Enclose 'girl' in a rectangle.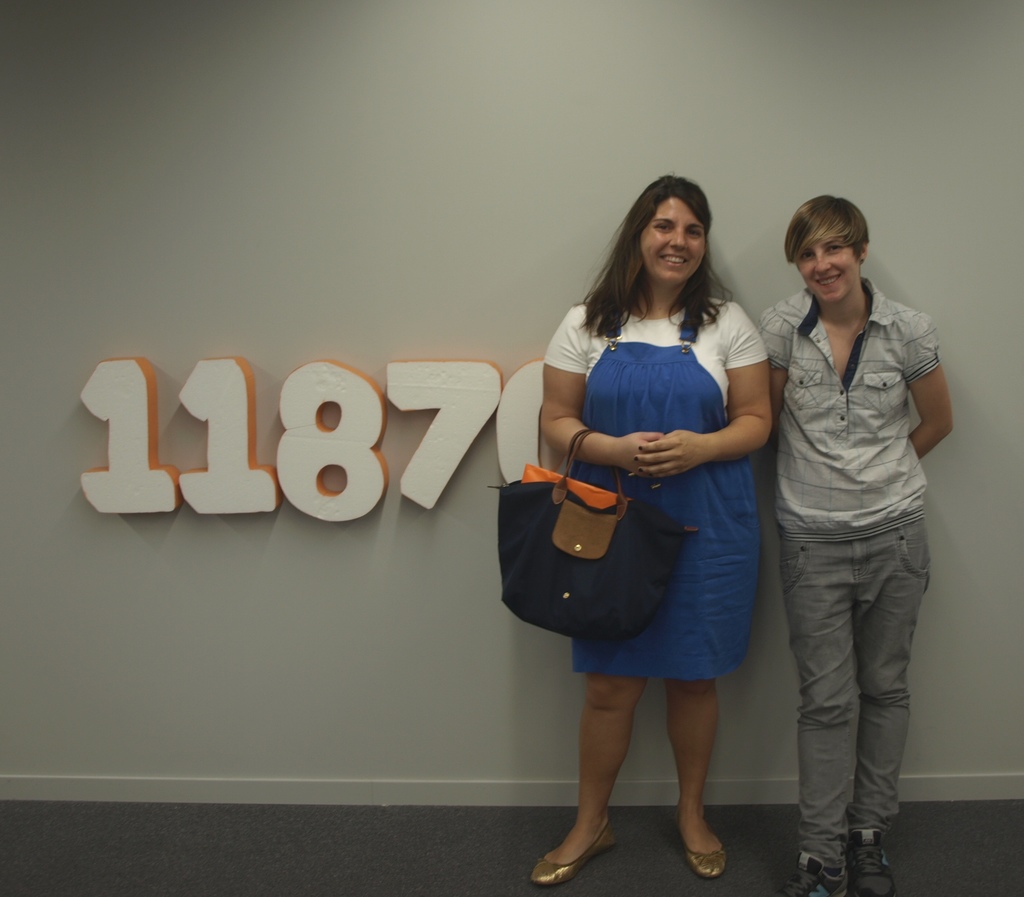
{"x1": 529, "y1": 185, "x2": 771, "y2": 890}.
